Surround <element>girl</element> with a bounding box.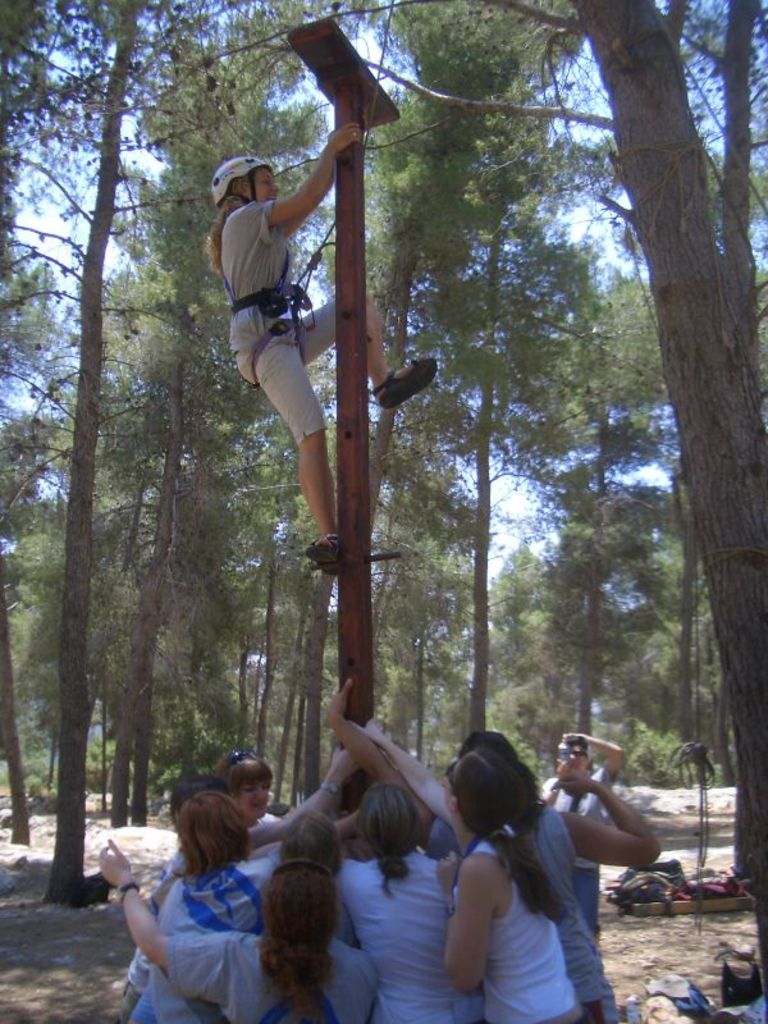
left=329, top=782, right=462, bottom=1023.
